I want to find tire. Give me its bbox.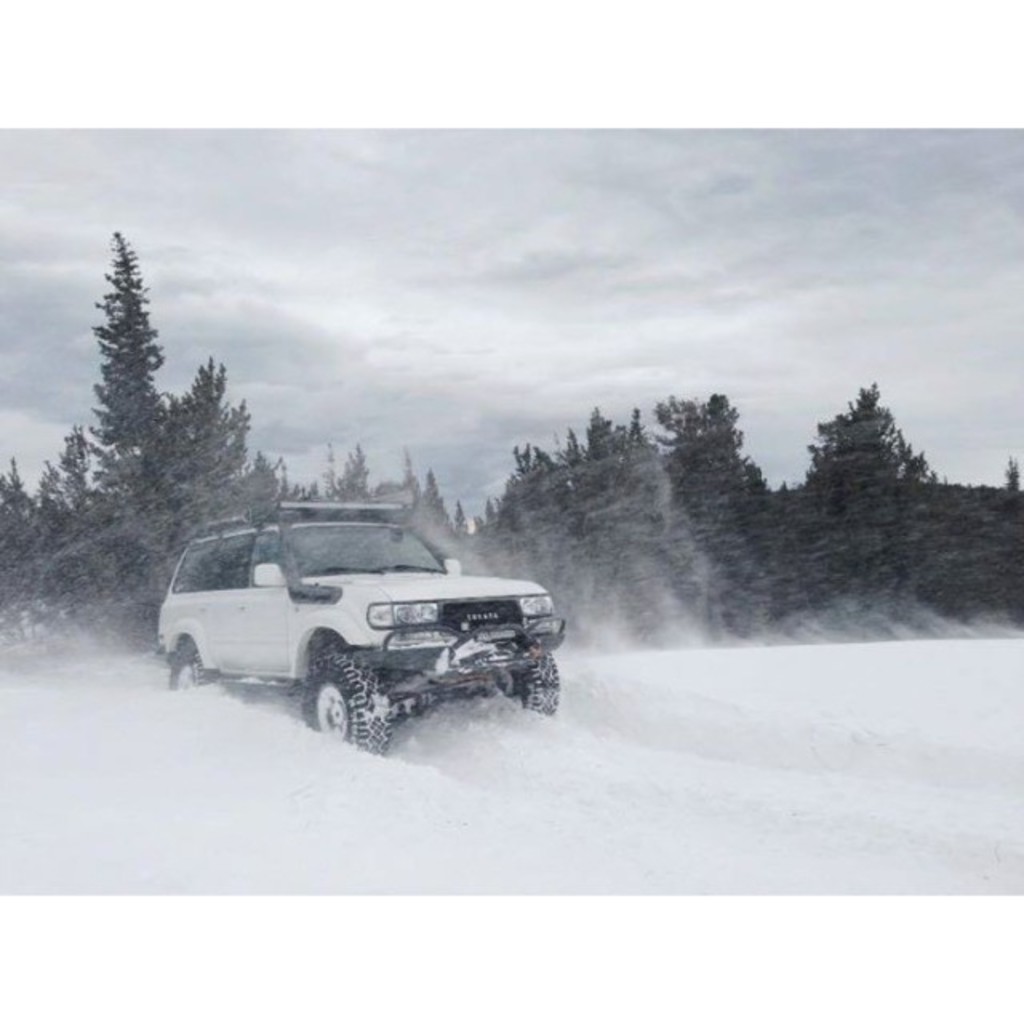
<bbox>502, 650, 557, 710</bbox>.
